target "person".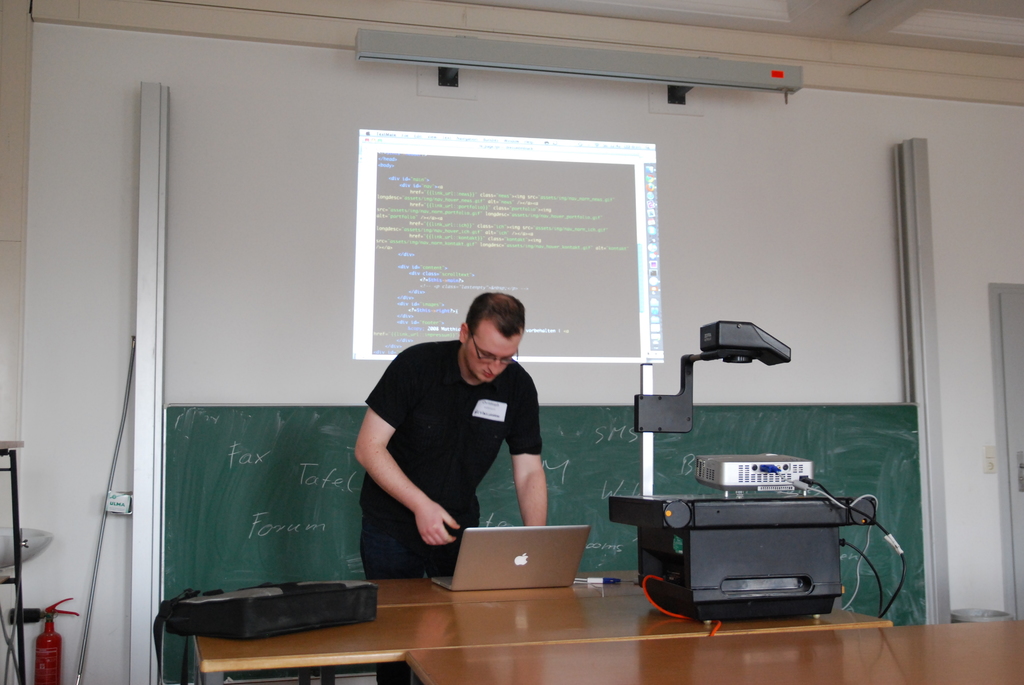
Target region: pyautogui.locateOnScreen(353, 272, 557, 587).
